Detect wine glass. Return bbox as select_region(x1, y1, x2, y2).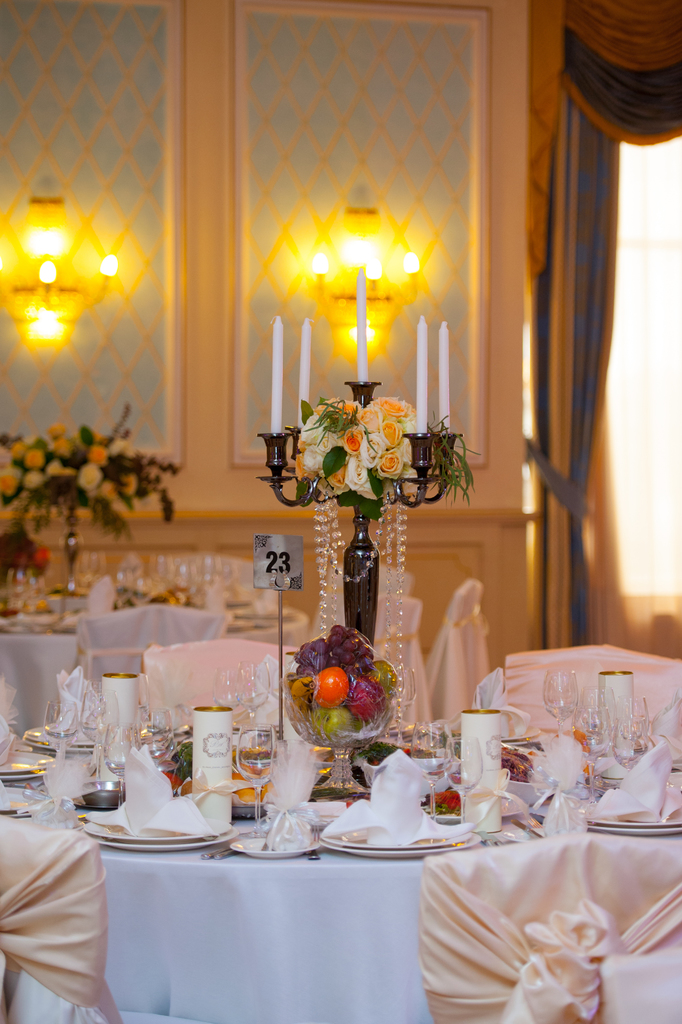
select_region(45, 692, 80, 776).
